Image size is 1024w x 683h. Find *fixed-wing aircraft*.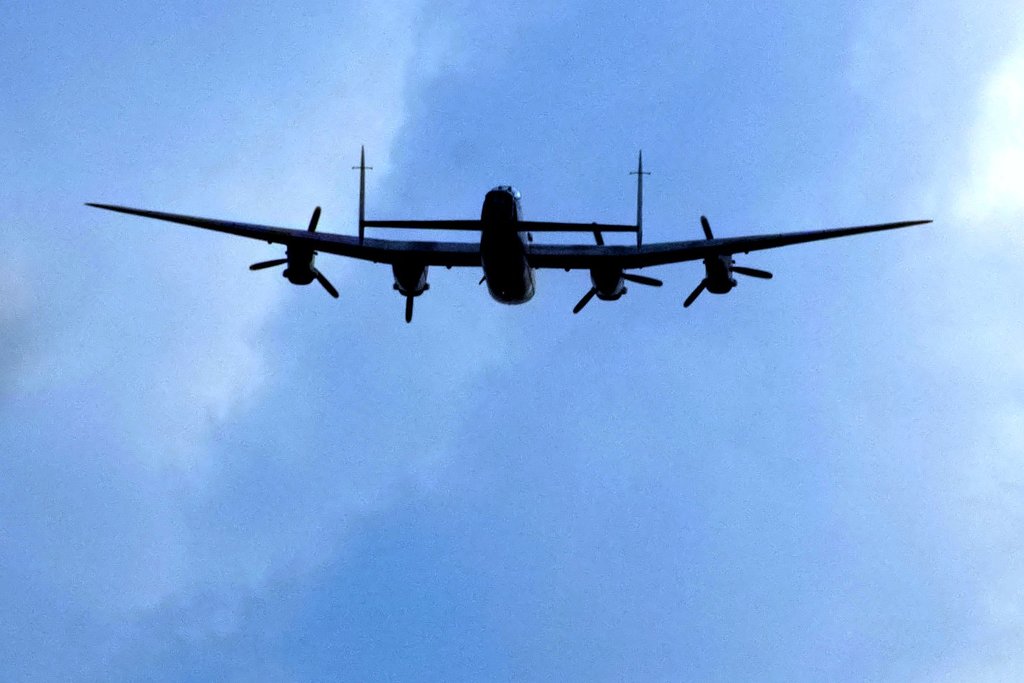
bbox(64, 149, 962, 336).
